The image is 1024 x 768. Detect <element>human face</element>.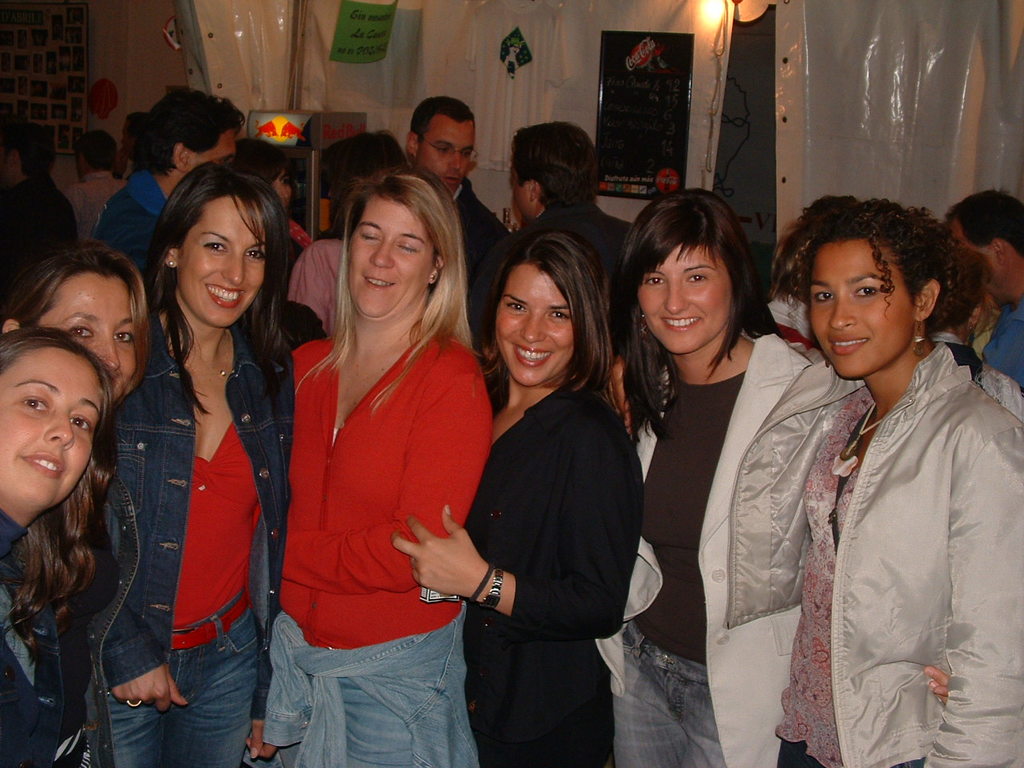
Detection: x1=497, y1=264, x2=575, y2=388.
